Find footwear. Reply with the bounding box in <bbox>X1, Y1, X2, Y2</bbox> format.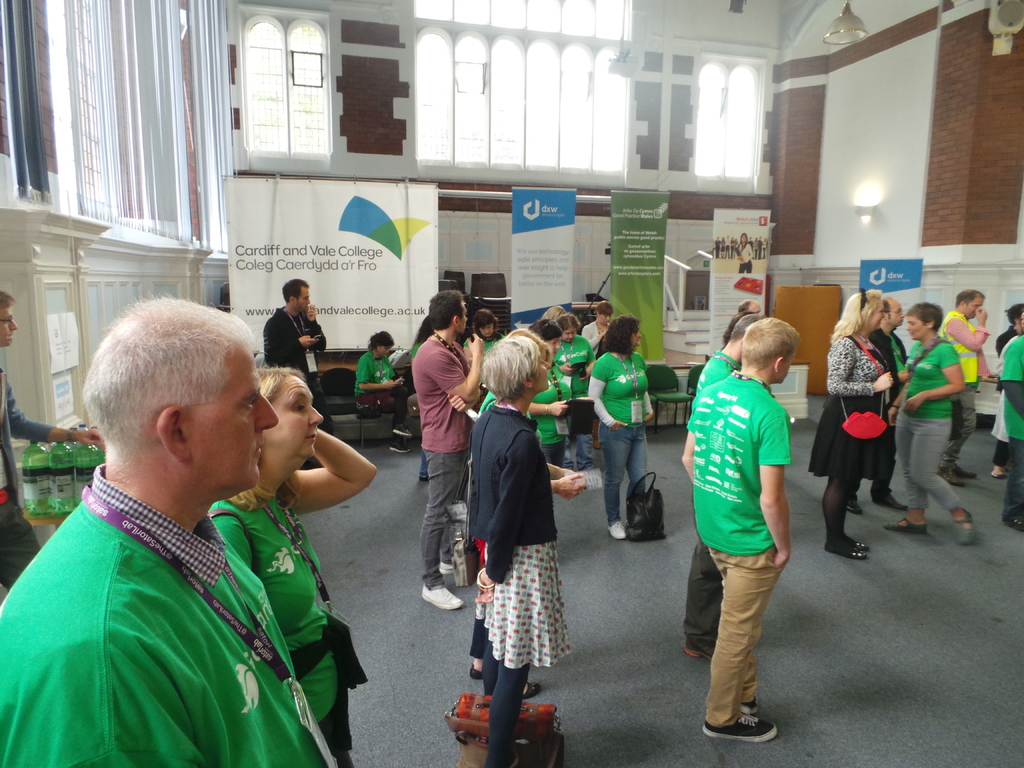
<bbox>465, 666, 488, 683</bbox>.
